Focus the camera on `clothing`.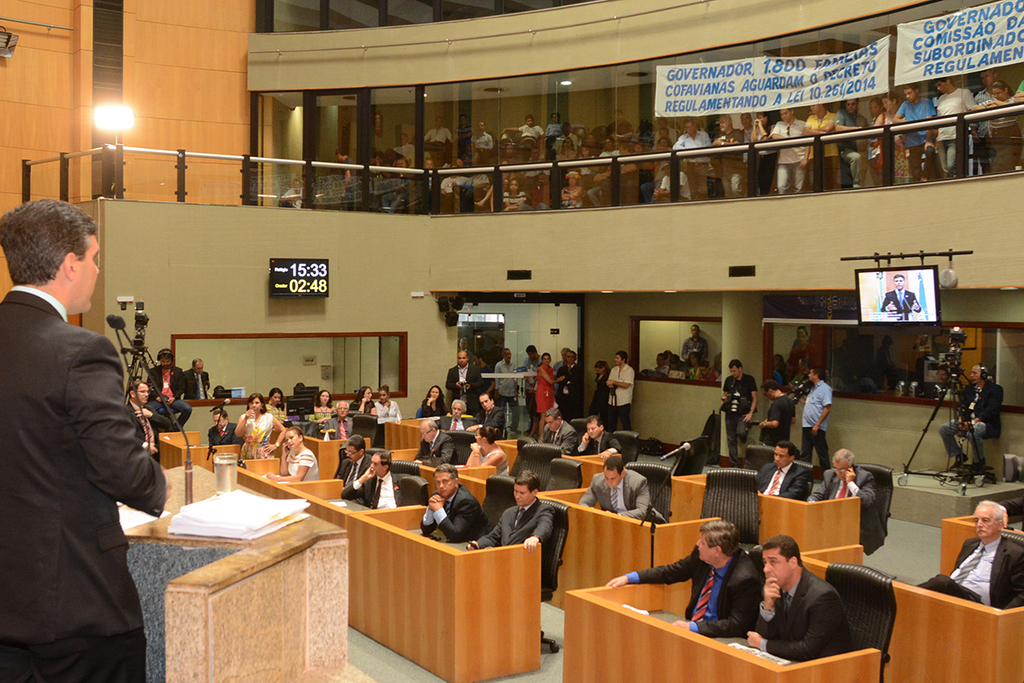
Focus region: rect(658, 170, 686, 193).
